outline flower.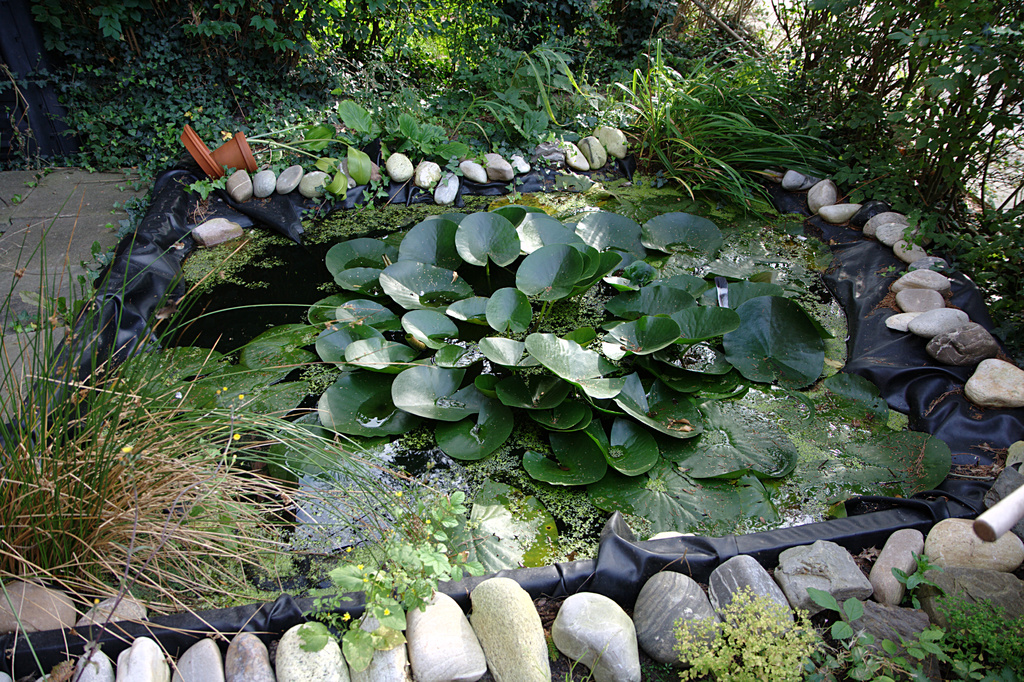
Outline: (344,544,349,551).
